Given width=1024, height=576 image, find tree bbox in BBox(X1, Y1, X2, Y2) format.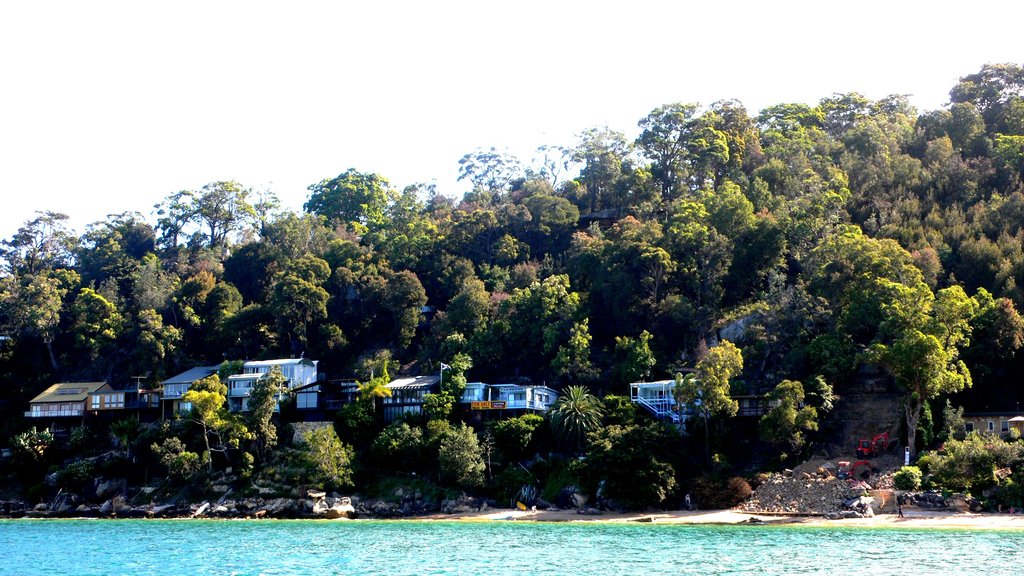
BBox(593, 213, 667, 330).
